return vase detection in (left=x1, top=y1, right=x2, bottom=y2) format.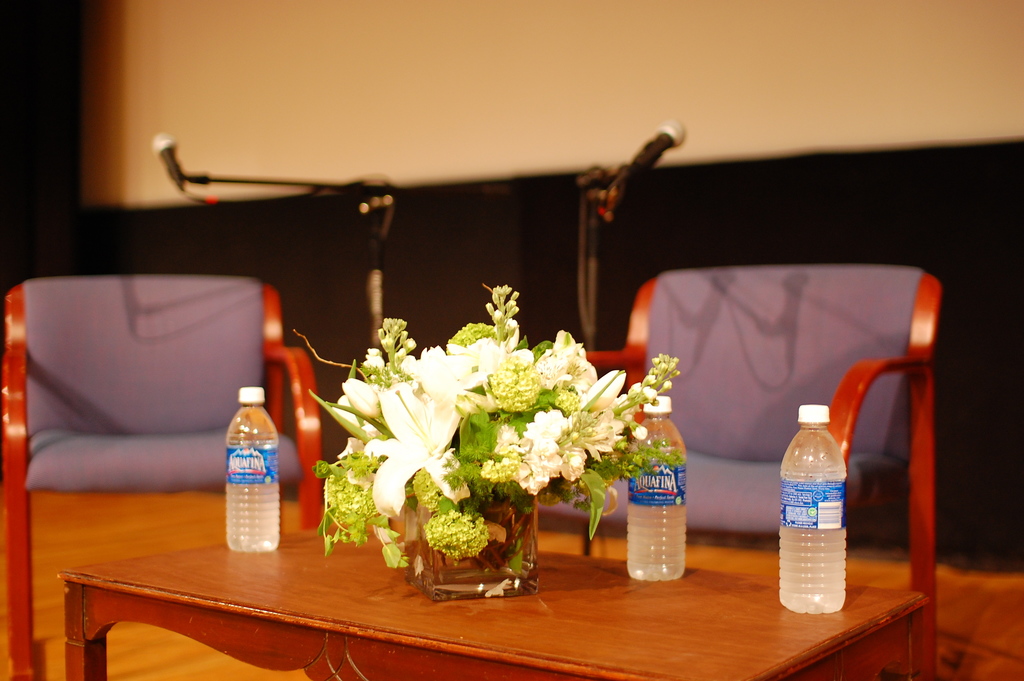
(left=401, top=494, right=532, bottom=602).
